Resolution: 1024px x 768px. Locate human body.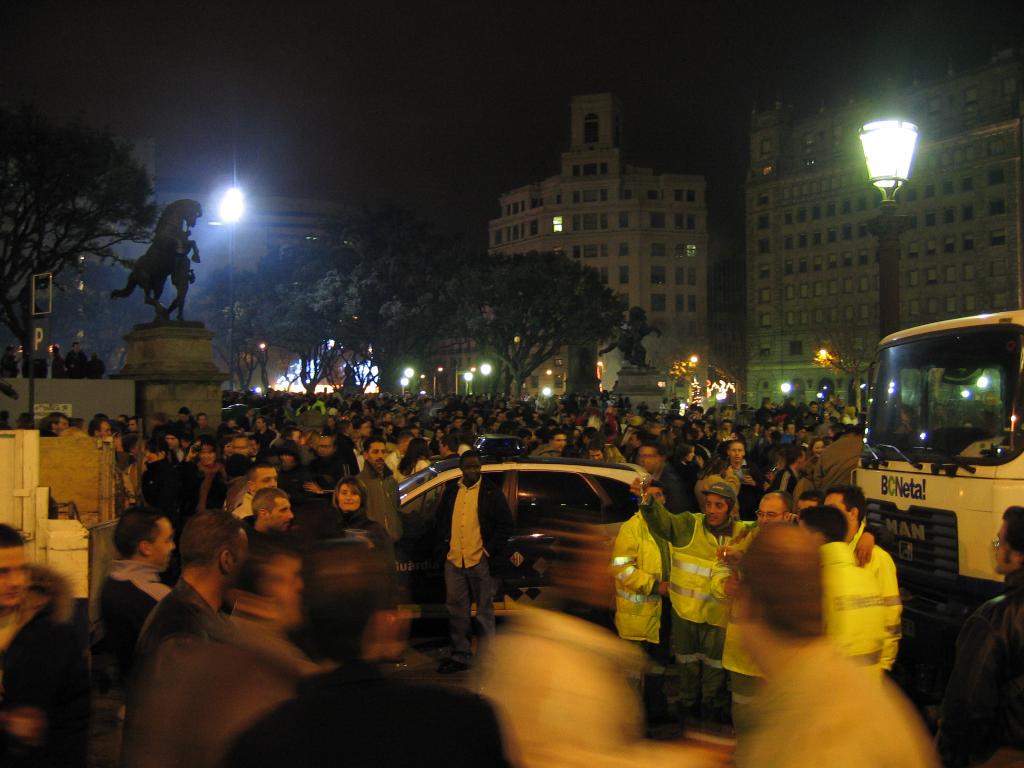
x1=239 y1=492 x2=290 y2=565.
